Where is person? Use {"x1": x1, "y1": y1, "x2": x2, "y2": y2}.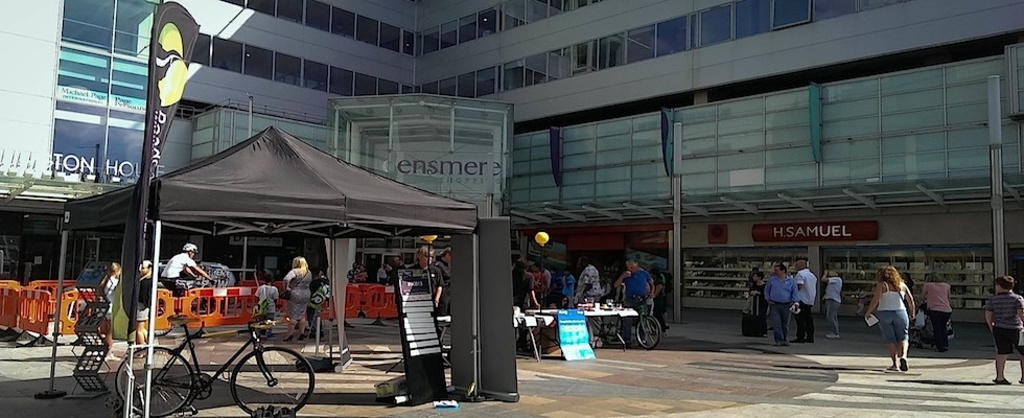
{"x1": 760, "y1": 264, "x2": 792, "y2": 343}.
